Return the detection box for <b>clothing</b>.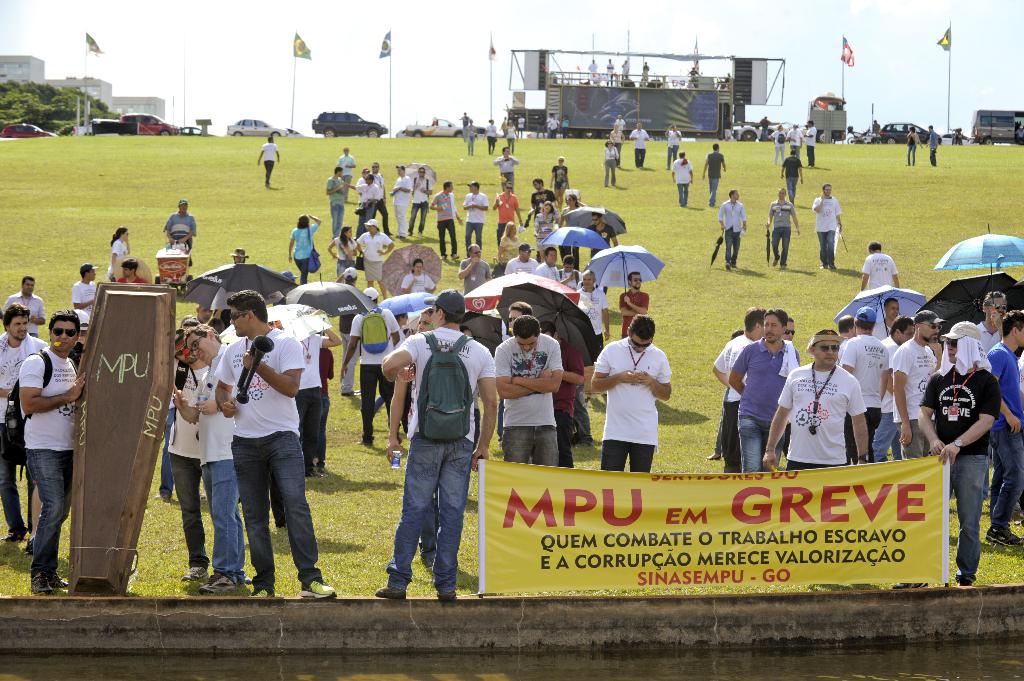
[x1=705, y1=154, x2=721, y2=208].
